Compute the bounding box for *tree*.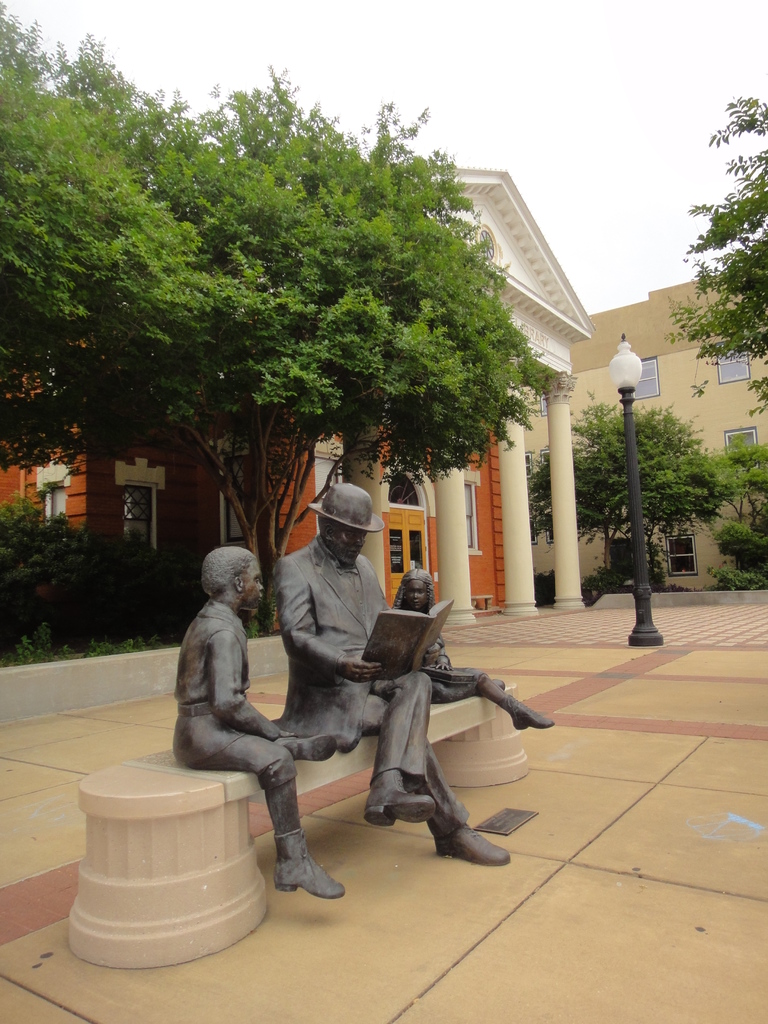
Rect(24, 76, 558, 572).
